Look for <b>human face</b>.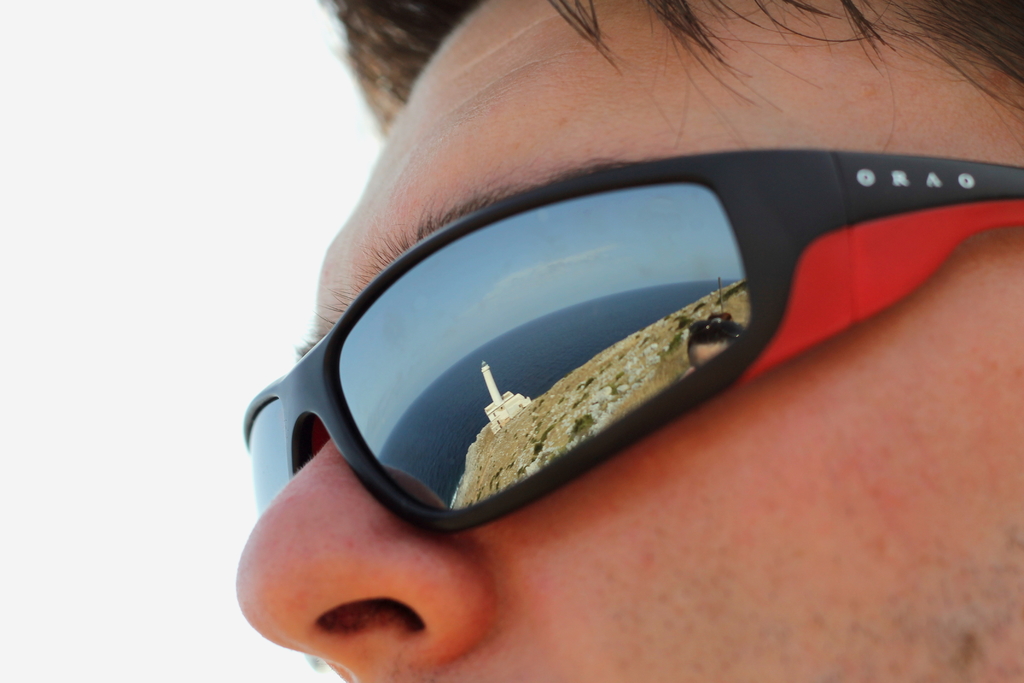
Found: detection(238, 0, 1023, 682).
